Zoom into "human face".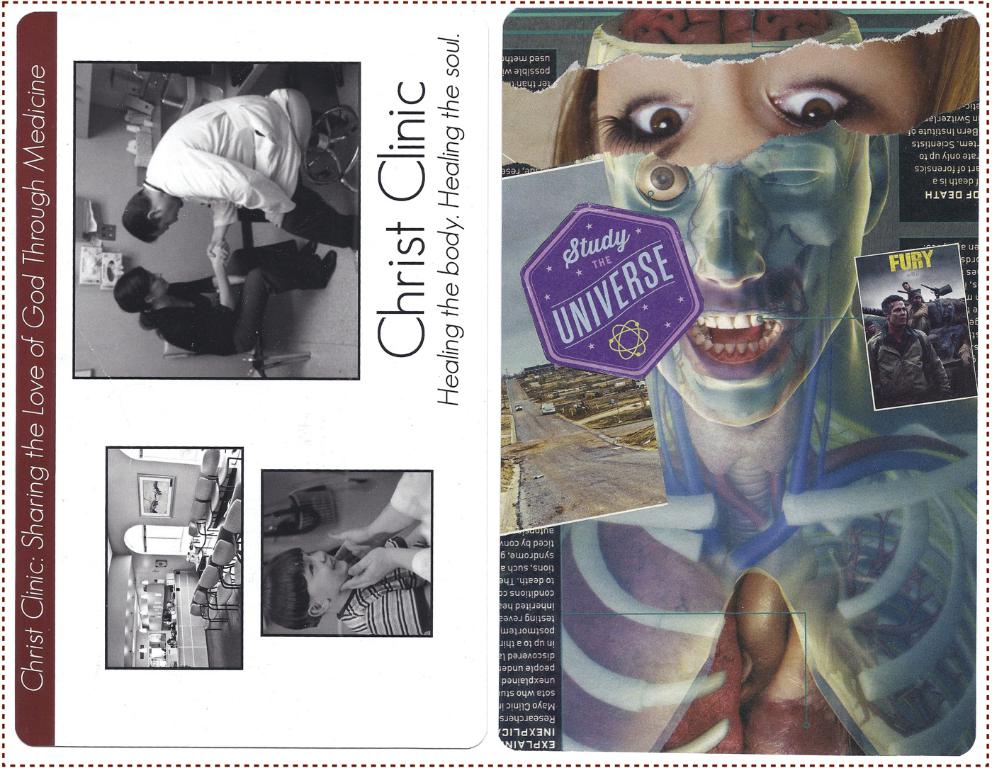
Zoom target: 302/555/348/603.
